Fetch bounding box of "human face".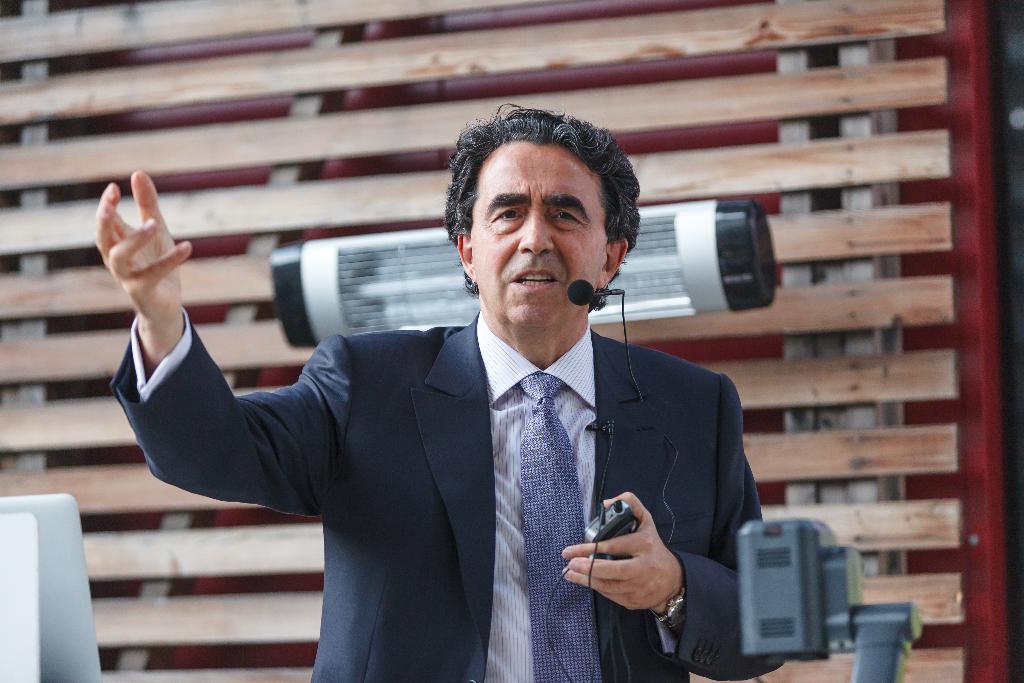
Bbox: x1=461, y1=126, x2=615, y2=326.
